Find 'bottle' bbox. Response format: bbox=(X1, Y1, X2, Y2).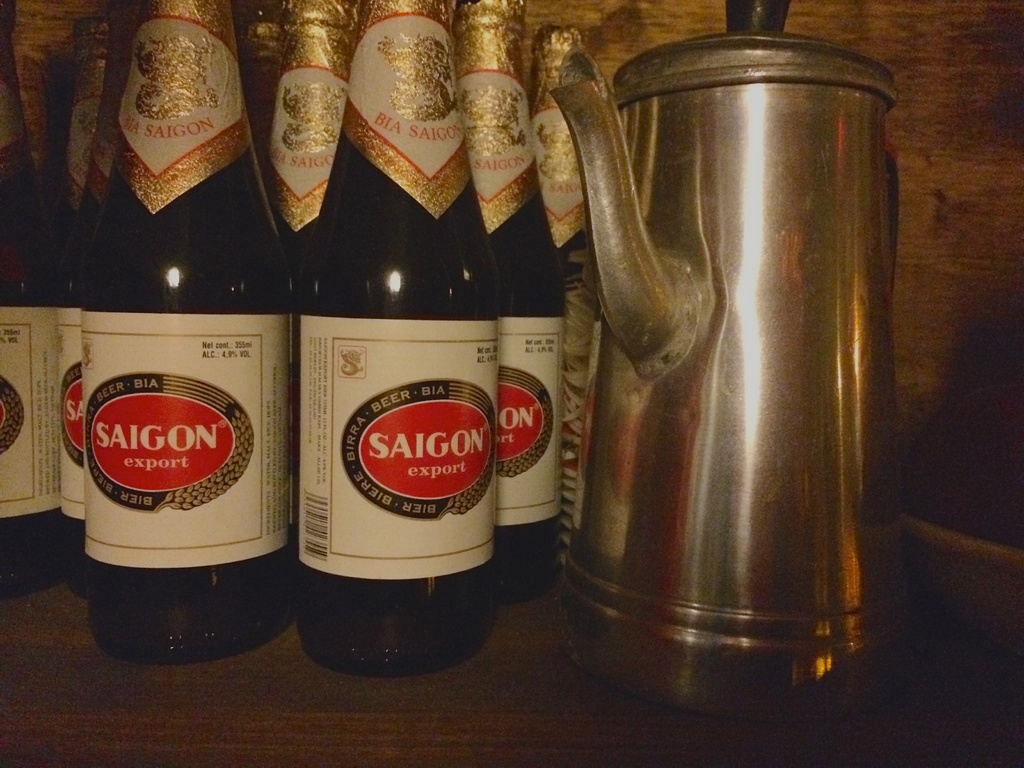
bbox=(0, 0, 77, 598).
